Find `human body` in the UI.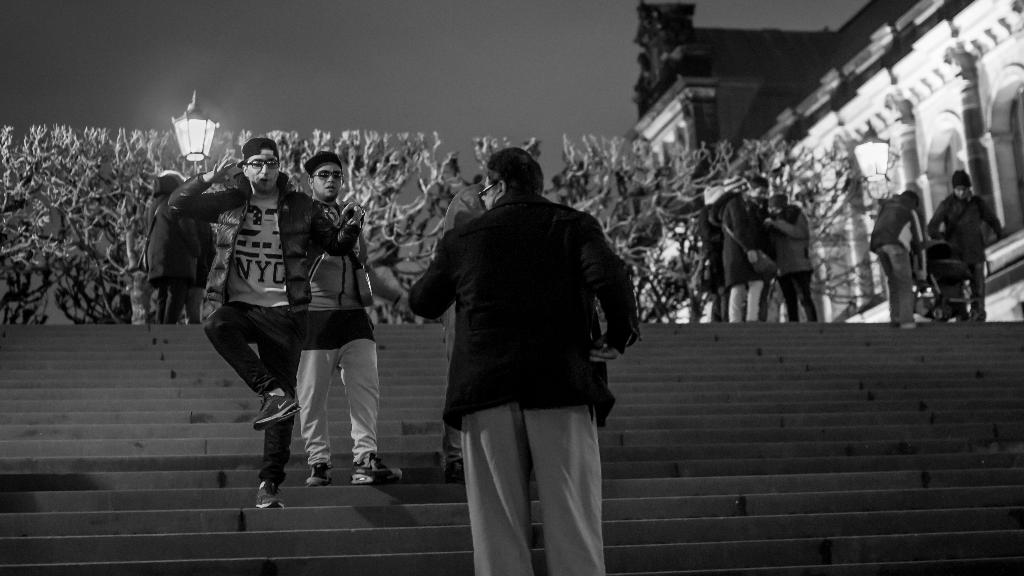
UI element at 407:141:642:575.
